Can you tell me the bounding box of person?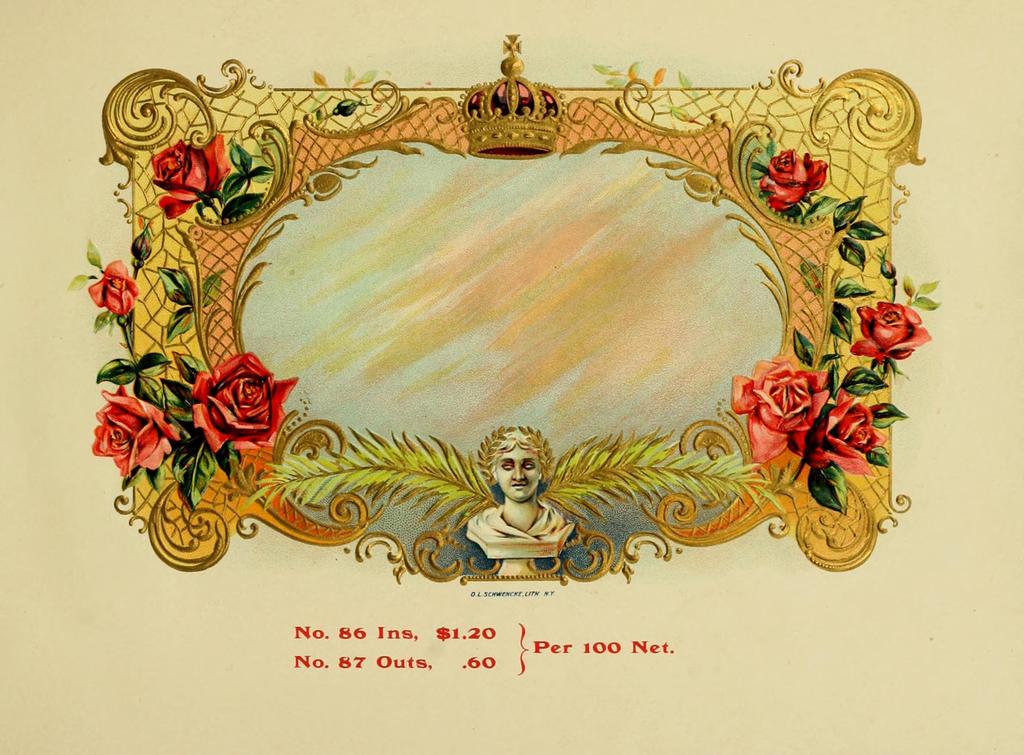
bbox=[460, 446, 564, 579].
